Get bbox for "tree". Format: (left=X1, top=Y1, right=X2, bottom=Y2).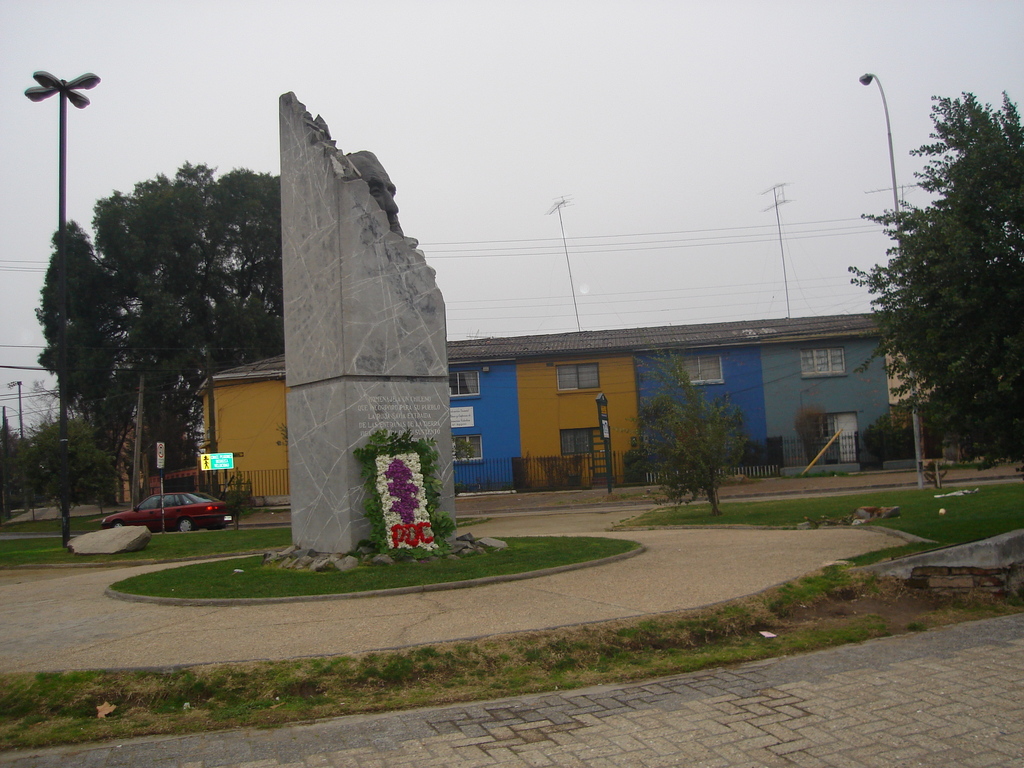
(left=859, top=63, right=1013, bottom=494).
